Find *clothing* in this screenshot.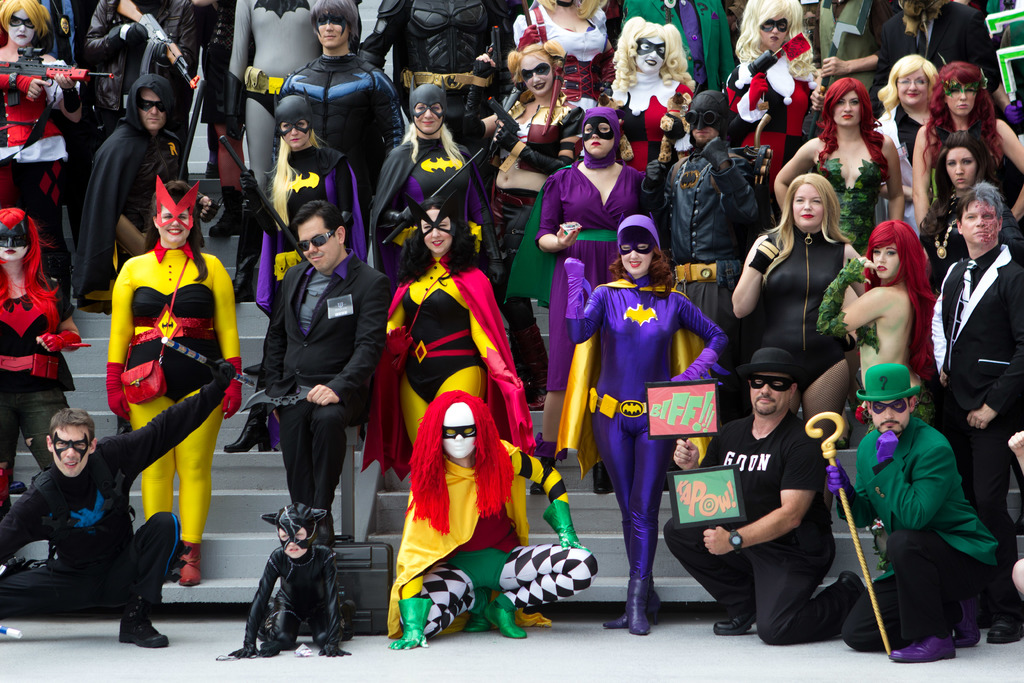
The bounding box for *clothing* is crop(365, 267, 535, 467).
